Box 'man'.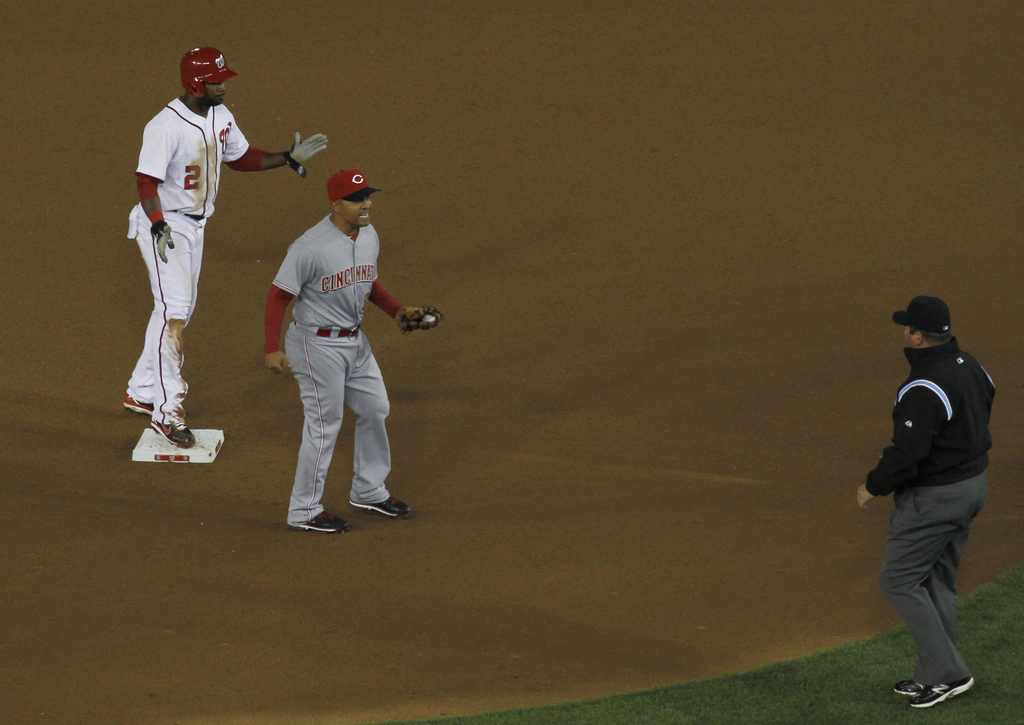
Rect(262, 168, 445, 534).
